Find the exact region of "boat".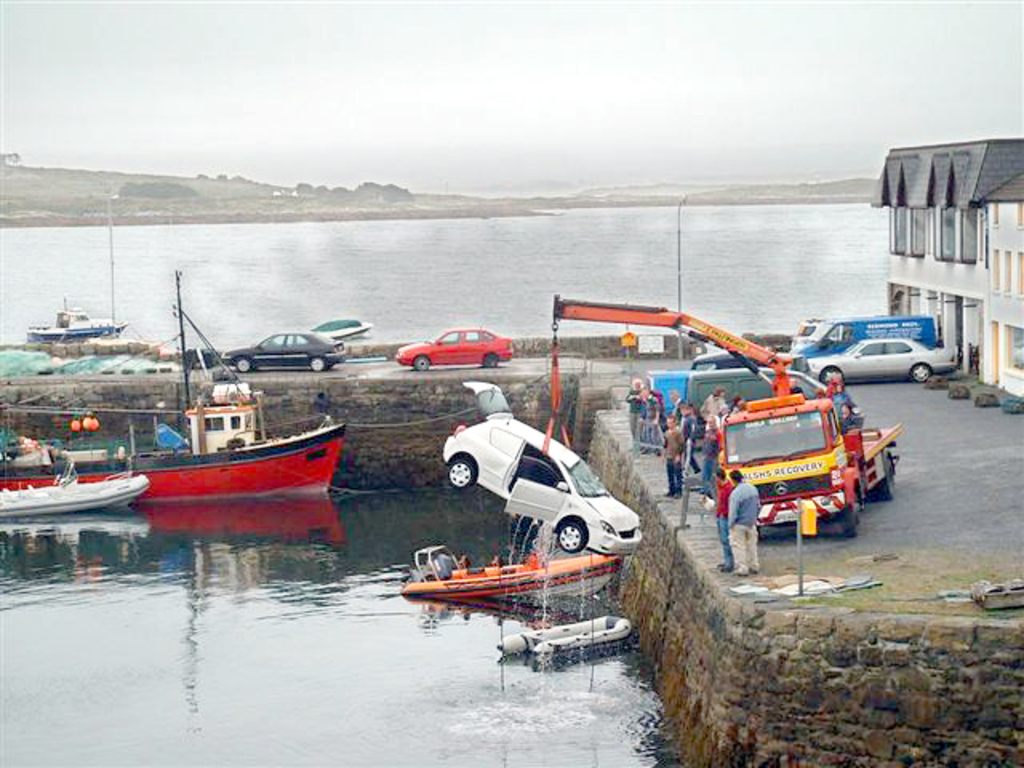
Exact region: {"left": 378, "top": 530, "right": 624, "bottom": 624}.
